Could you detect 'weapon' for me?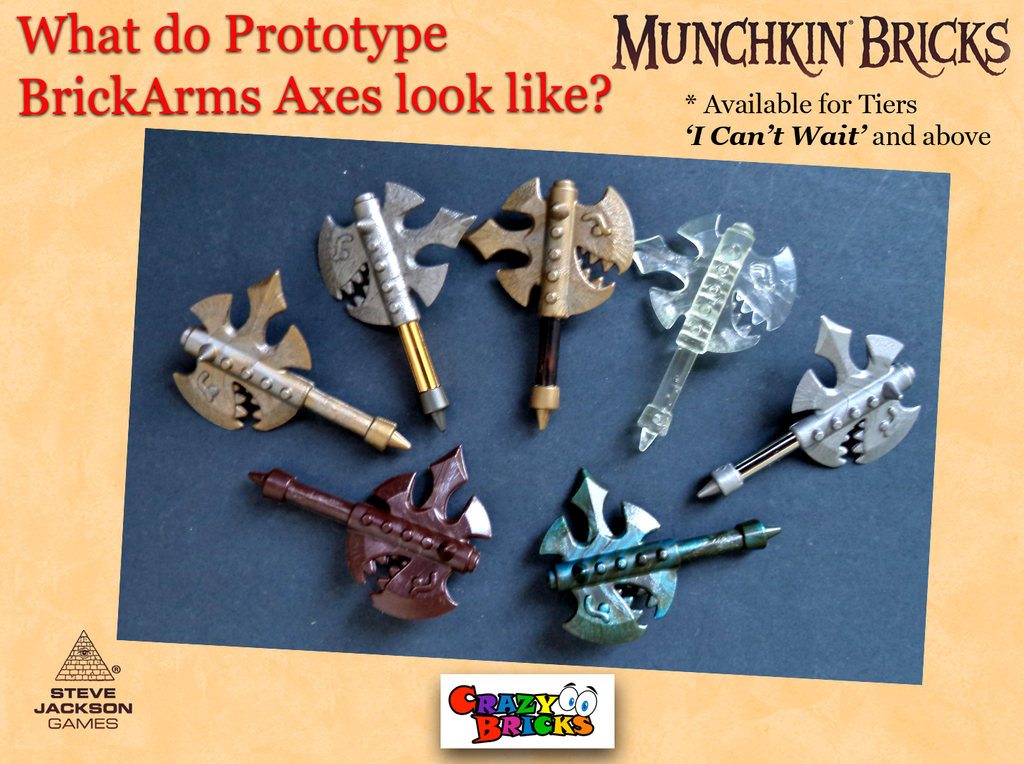
Detection result: 314 178 486 434.
